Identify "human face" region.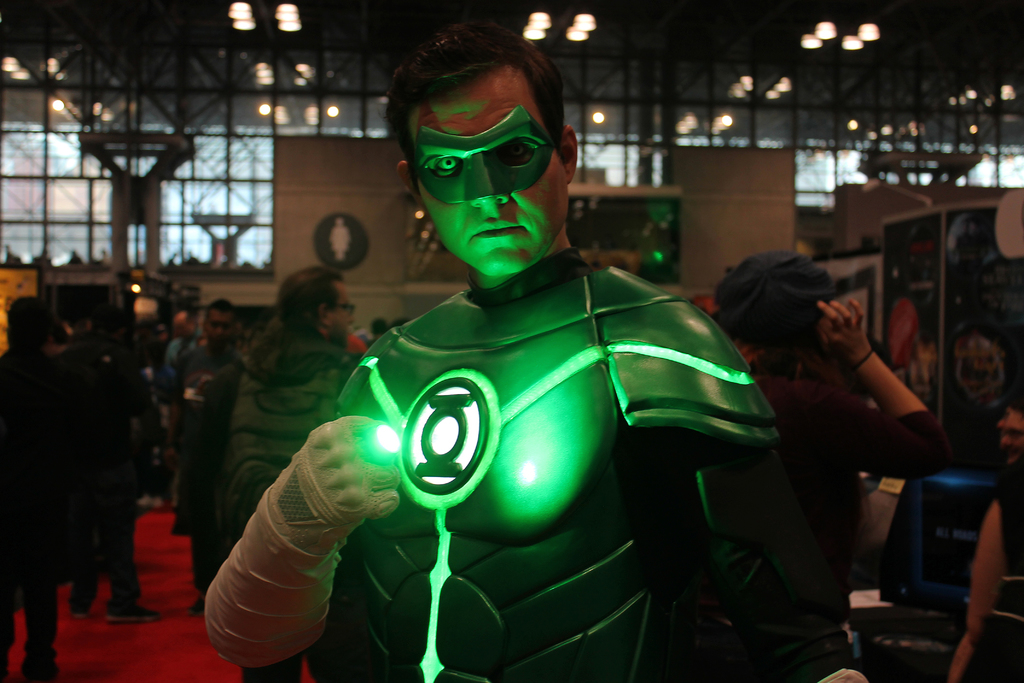
Region: 203:312:237:346.
